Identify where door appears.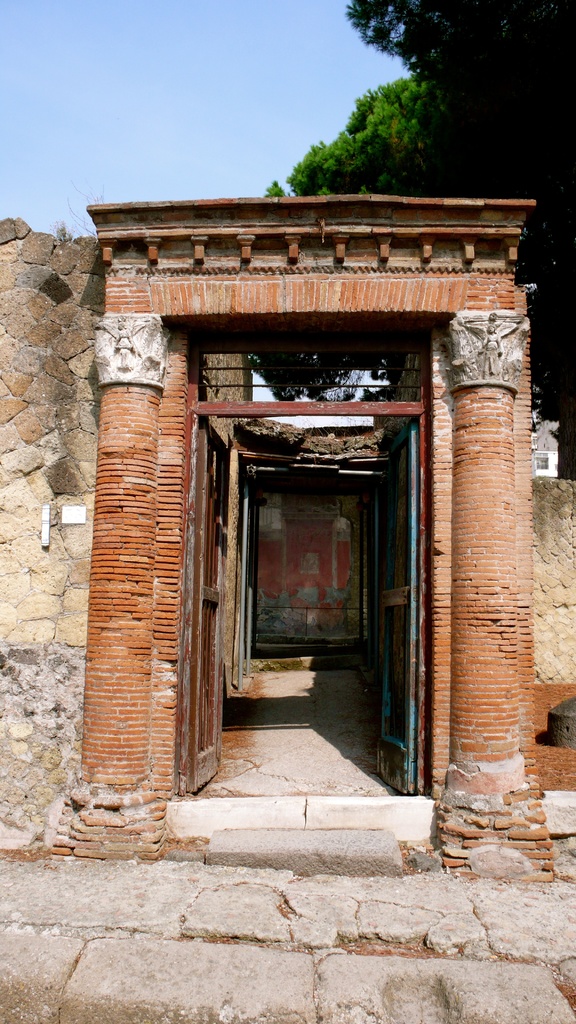
Appears at 350:440:425:794.
